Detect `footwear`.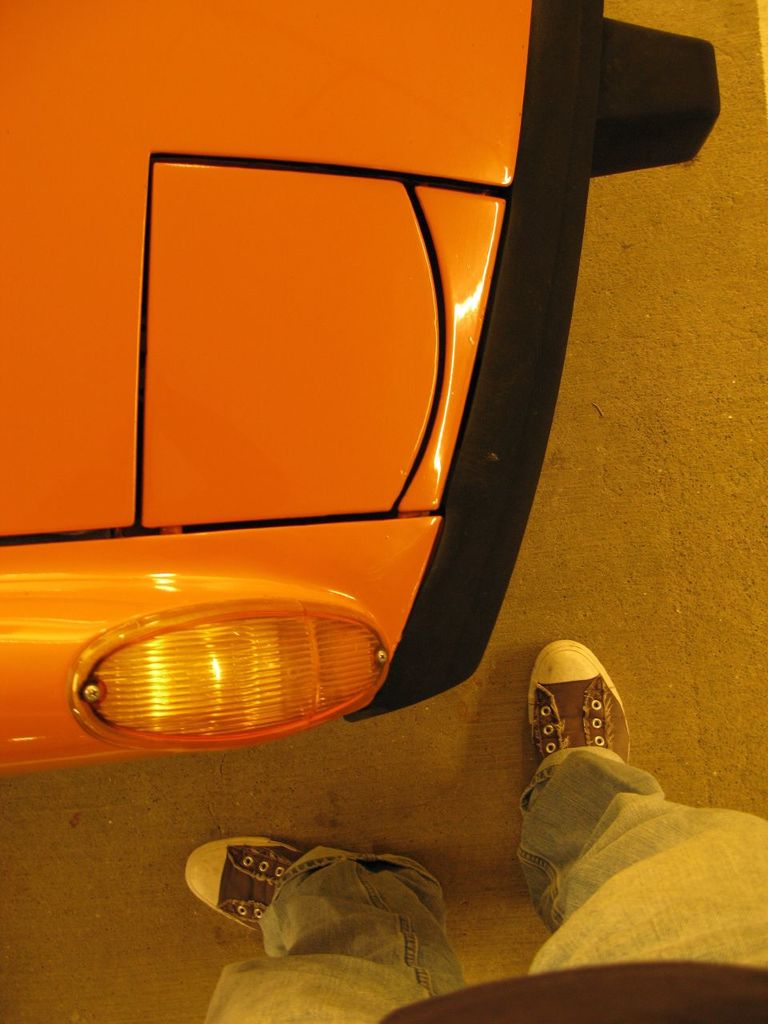
Detected at 185, 834, 314, 932.
